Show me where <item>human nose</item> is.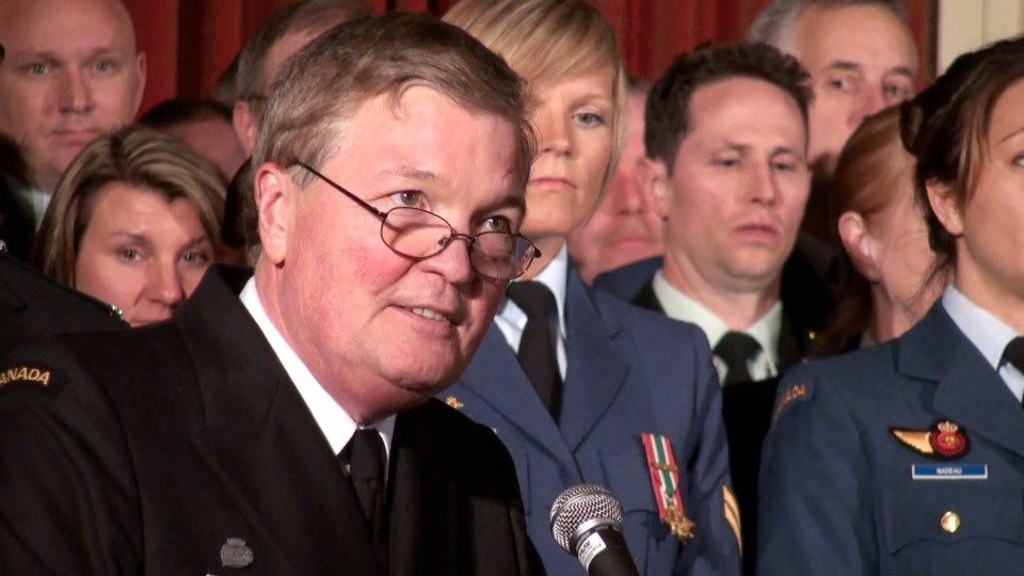
<item>human nose</item> is at bbox=[52, 65, 97, 114].
